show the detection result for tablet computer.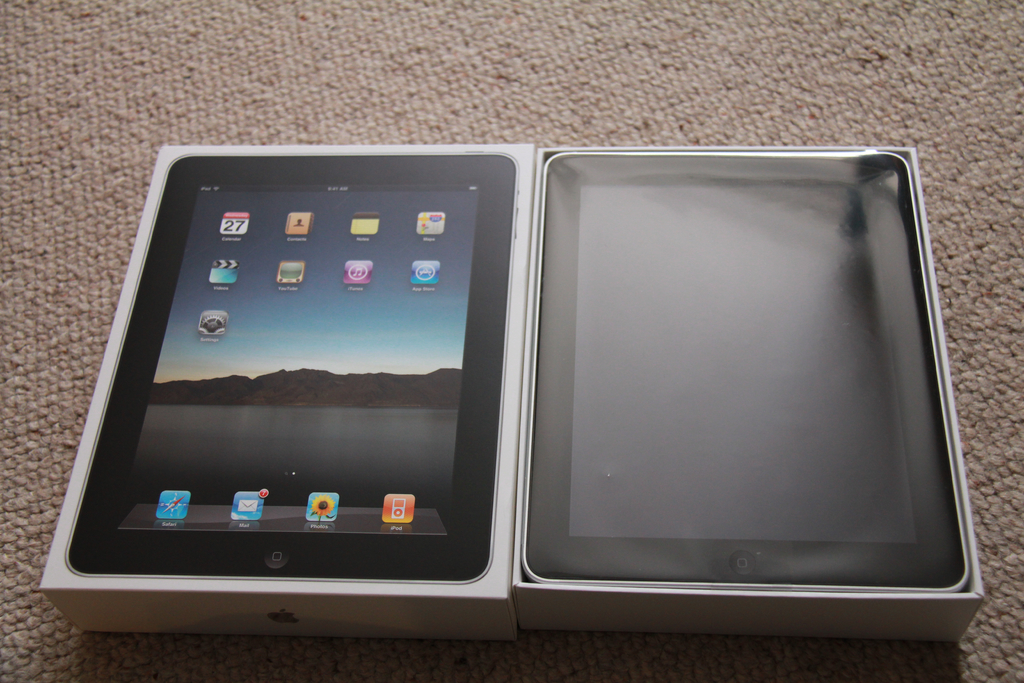
527, 151, 963, 580.
